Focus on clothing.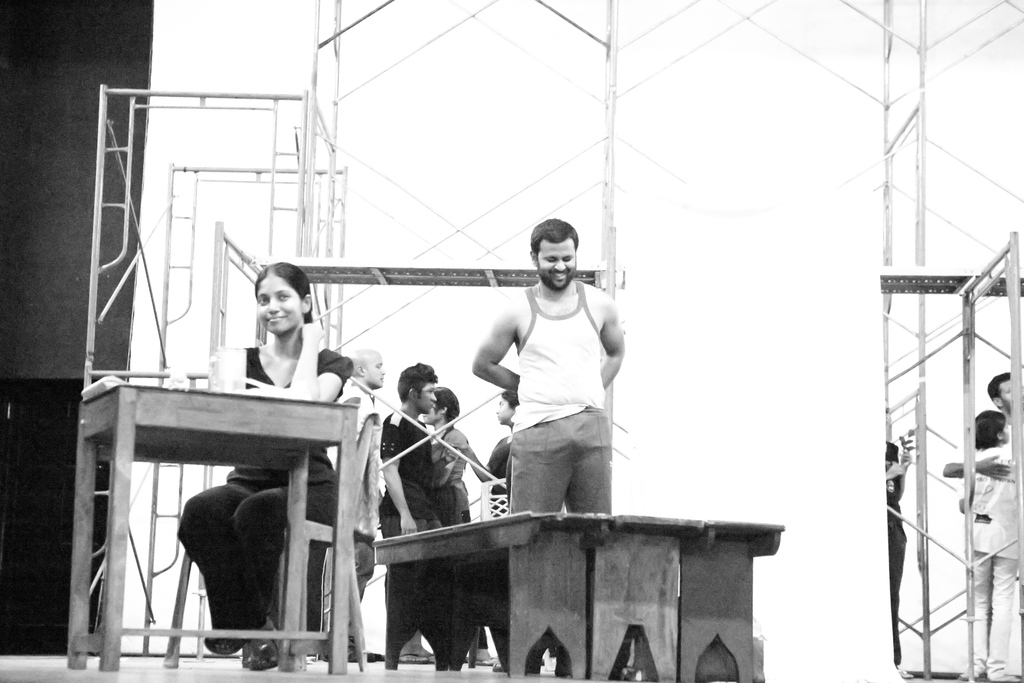
Focused at 376 399 436 542.
